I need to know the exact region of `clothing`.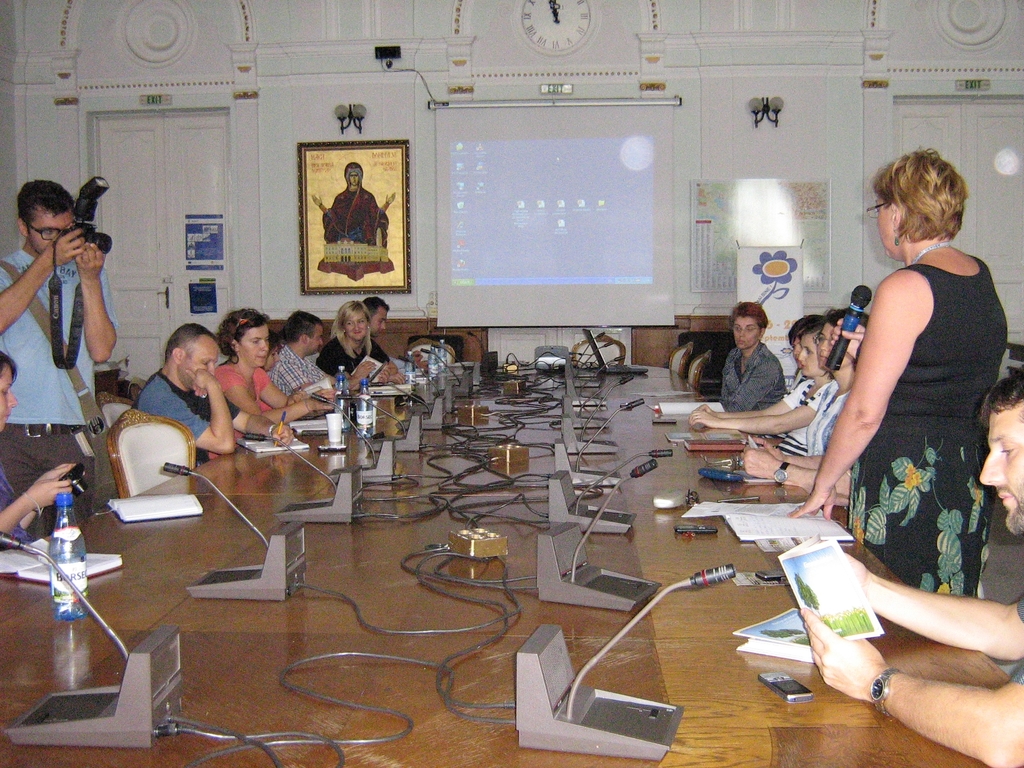
Region: 326 189 389 244.
